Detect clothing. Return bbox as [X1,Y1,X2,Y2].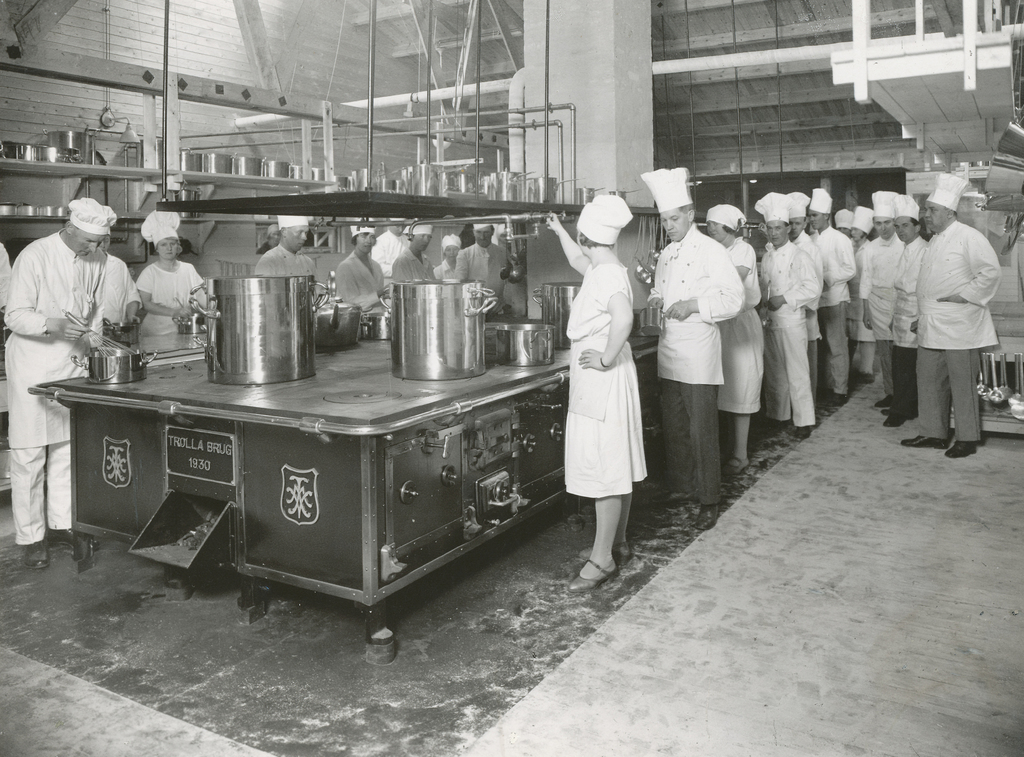
[332,255,392,307].
